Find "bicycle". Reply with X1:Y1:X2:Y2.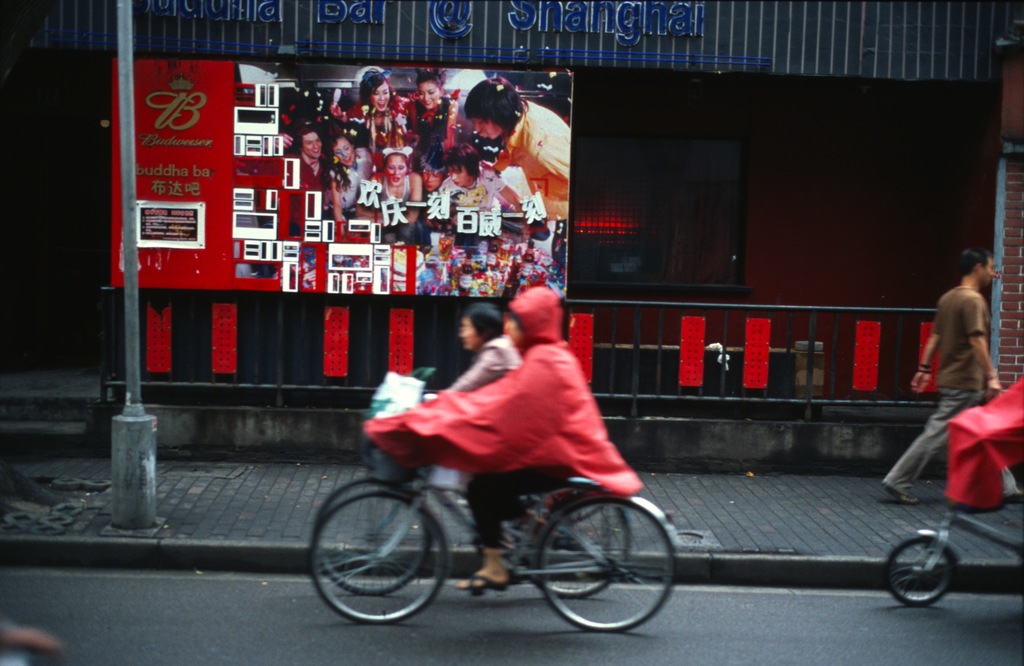
311:477:688:630.
